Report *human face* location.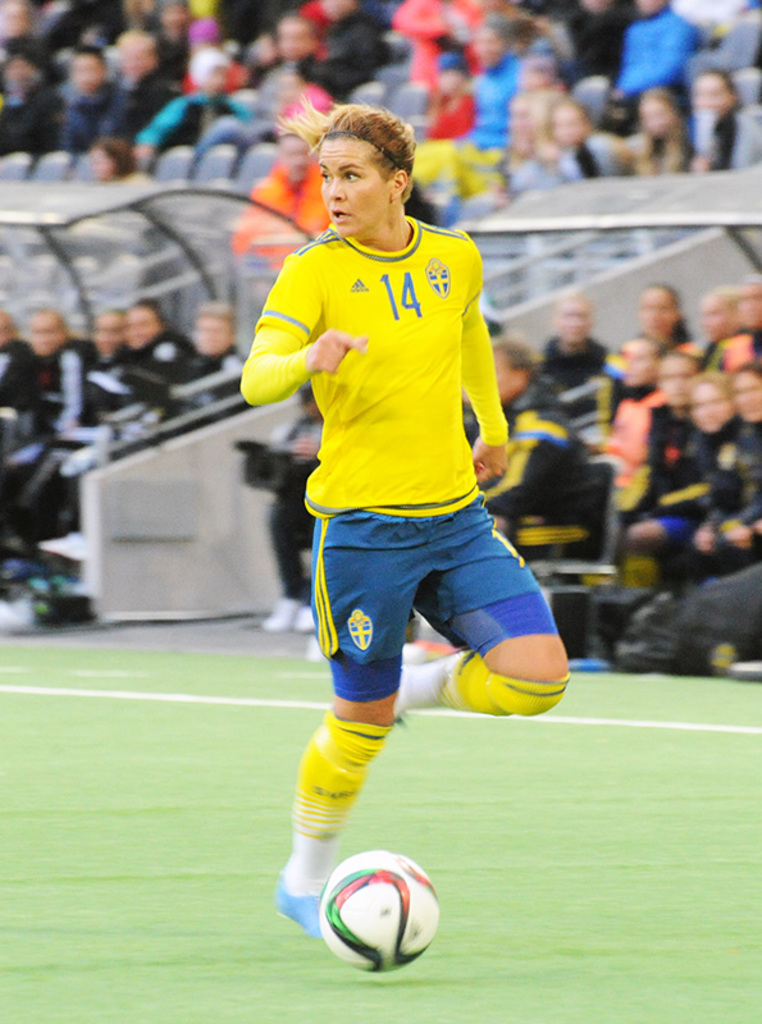
Report: (193, 320, 233, 355).
